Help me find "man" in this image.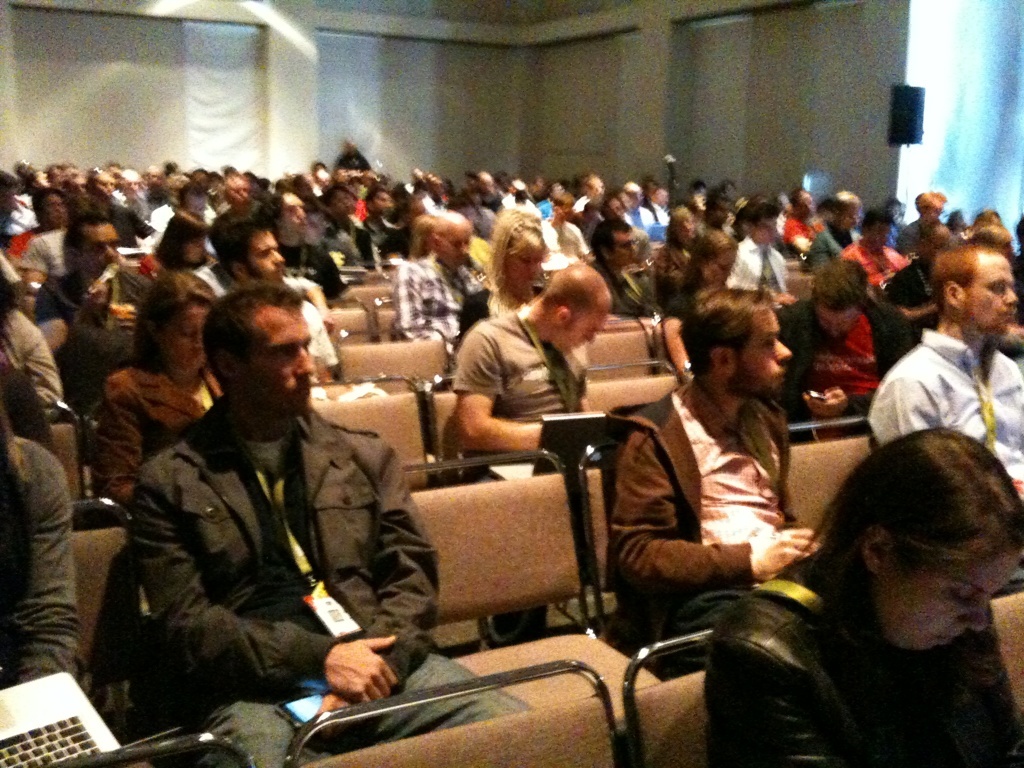
Found it: l=784, t=182, r=827, b=256.
